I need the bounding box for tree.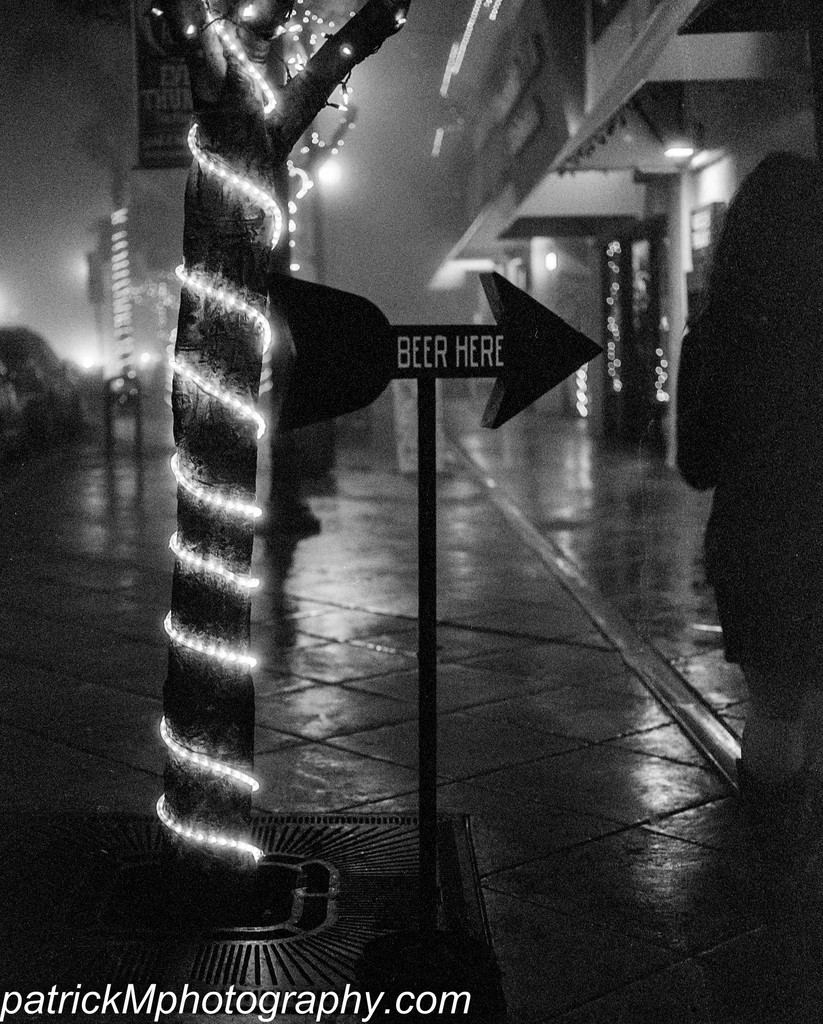
Here it is: 145, 0, 410, 897.
